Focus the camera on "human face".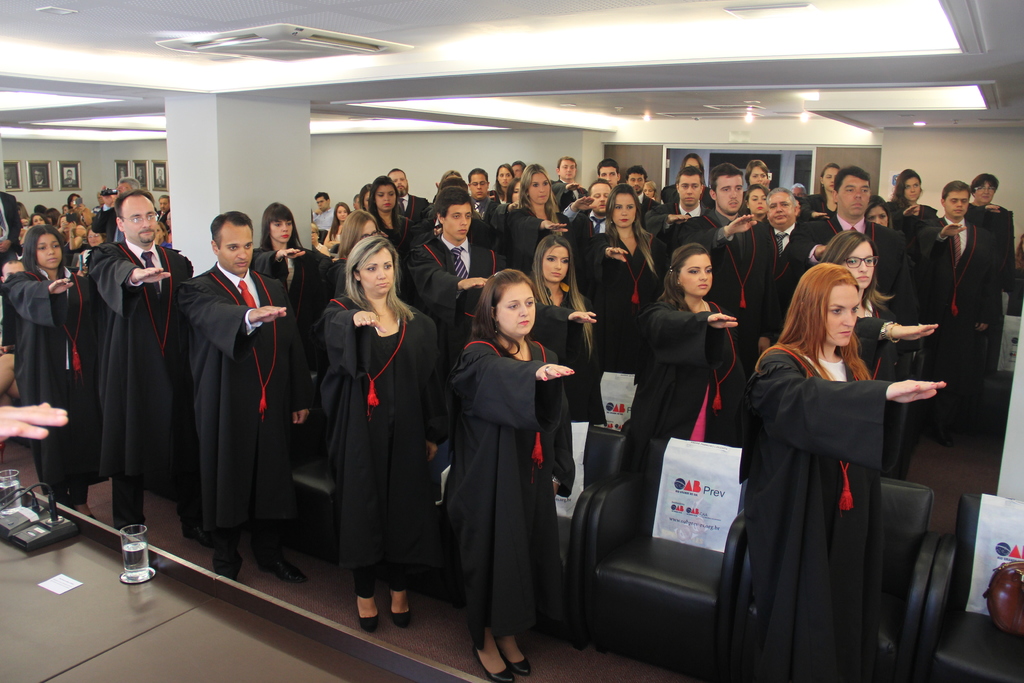
Focus region: region(945, 188, 966, 219).
